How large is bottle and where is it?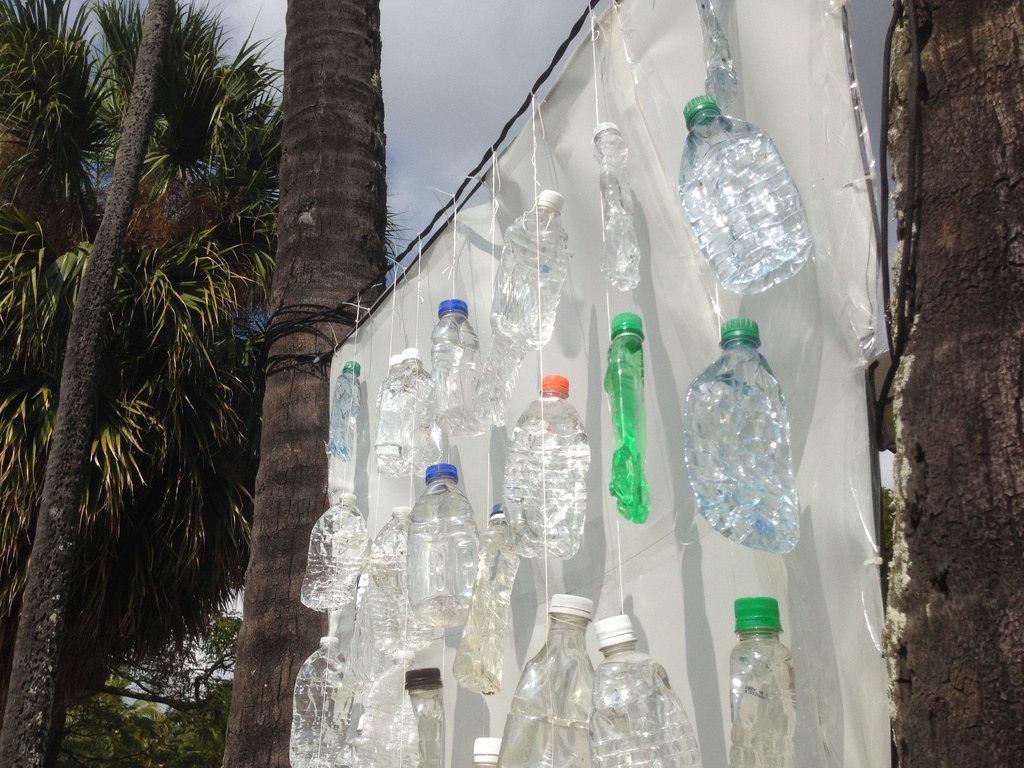
Bounding box: [x1=579, y1=118, x2=647, y2=292].
